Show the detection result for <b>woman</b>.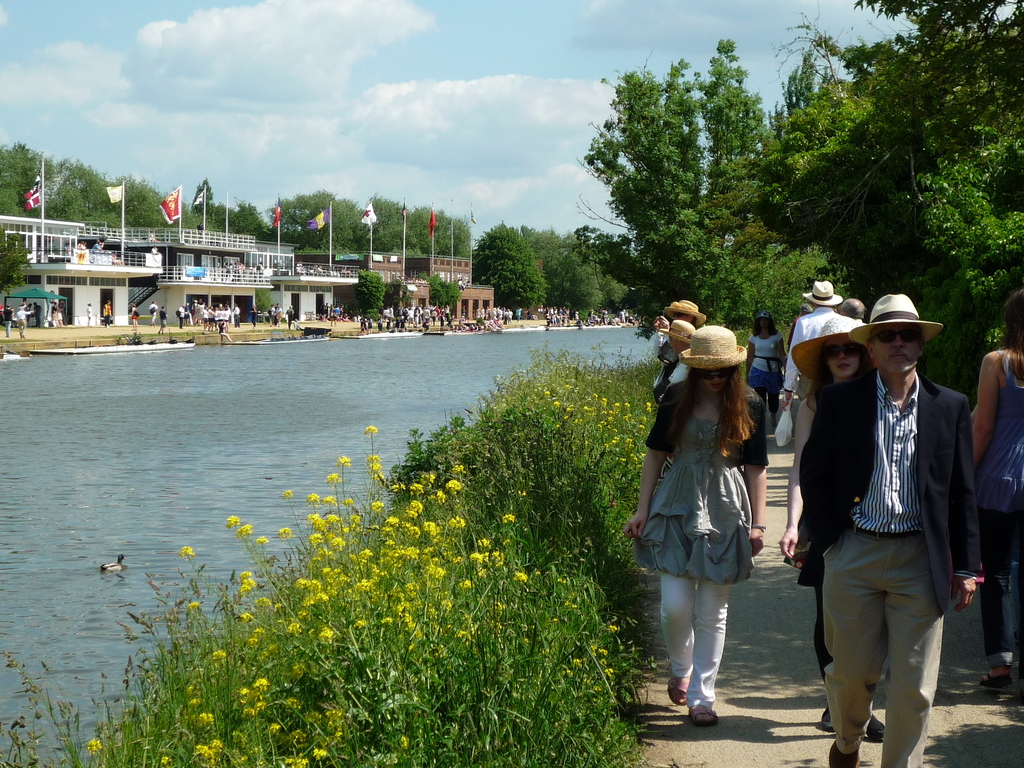
pyautogui.locateOnScreen(741, 312, 787, 434).
